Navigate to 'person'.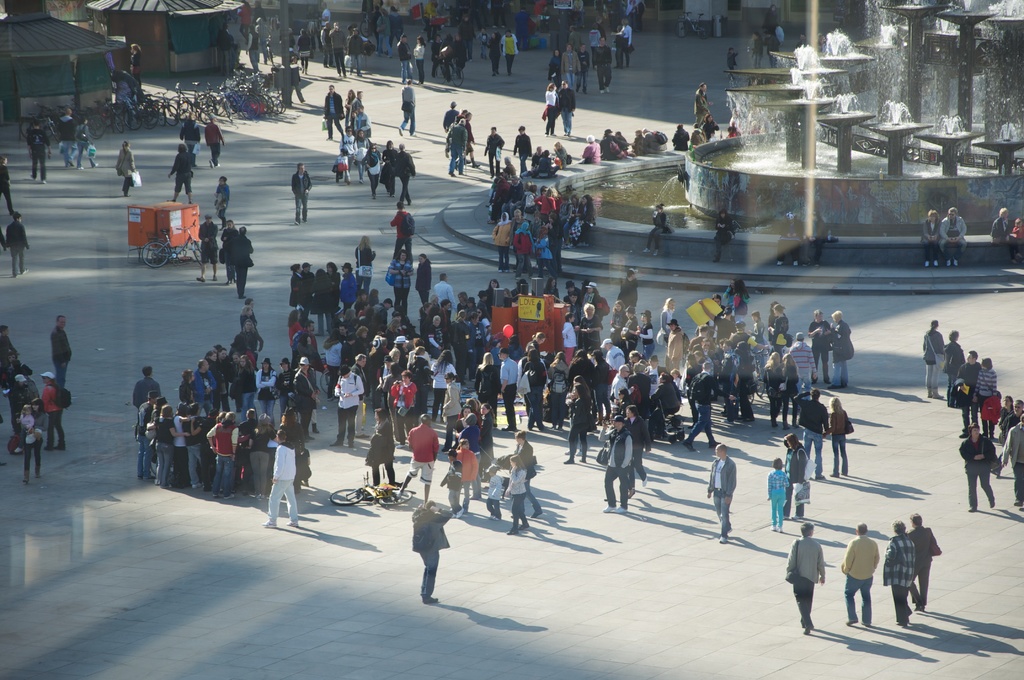
Navigation target: (x1=507, y1=208, x2=522, y2=267).
